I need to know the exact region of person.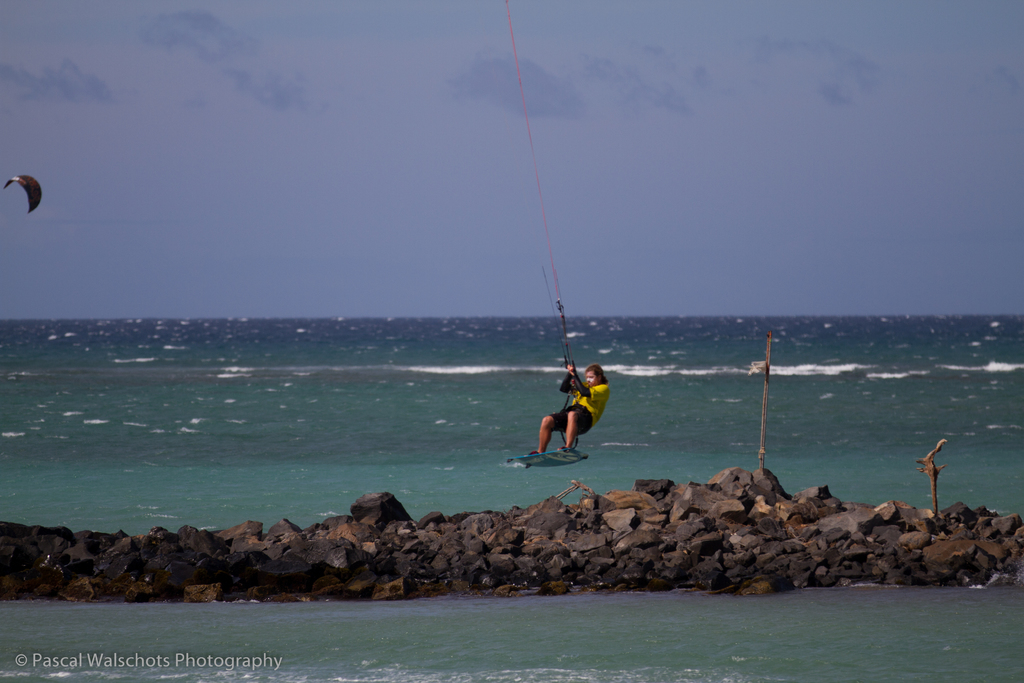
Region: l=554, t=349, r=609, b=461.
